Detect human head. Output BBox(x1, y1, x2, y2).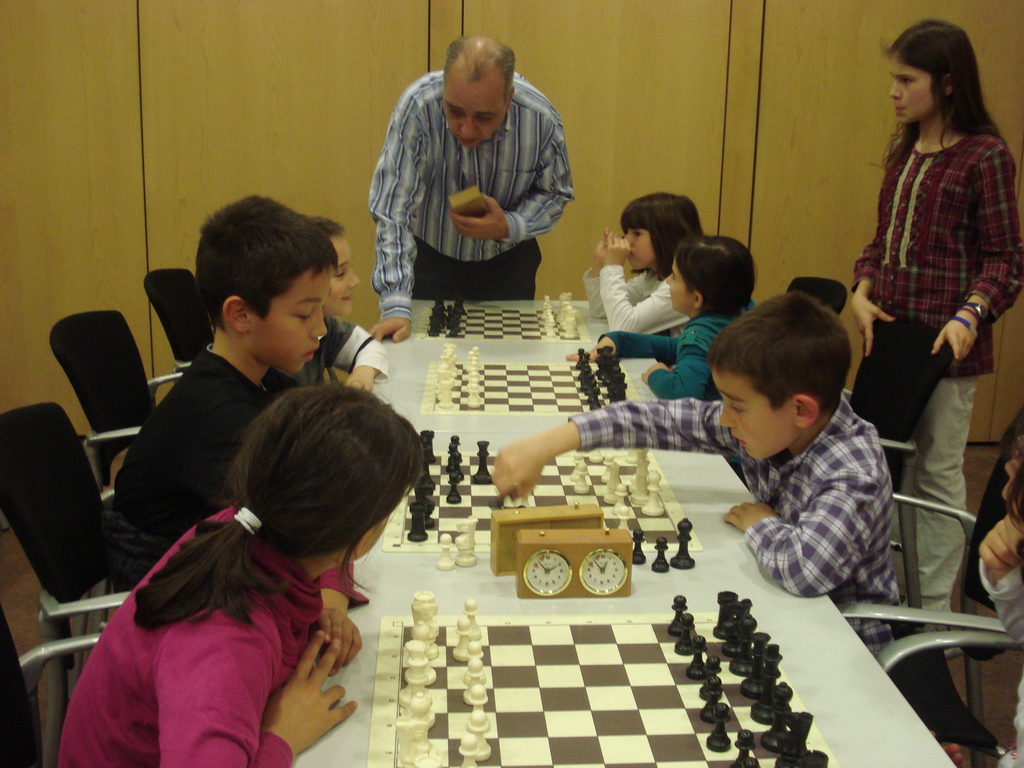
BBox(198, 193, 329, 379).
